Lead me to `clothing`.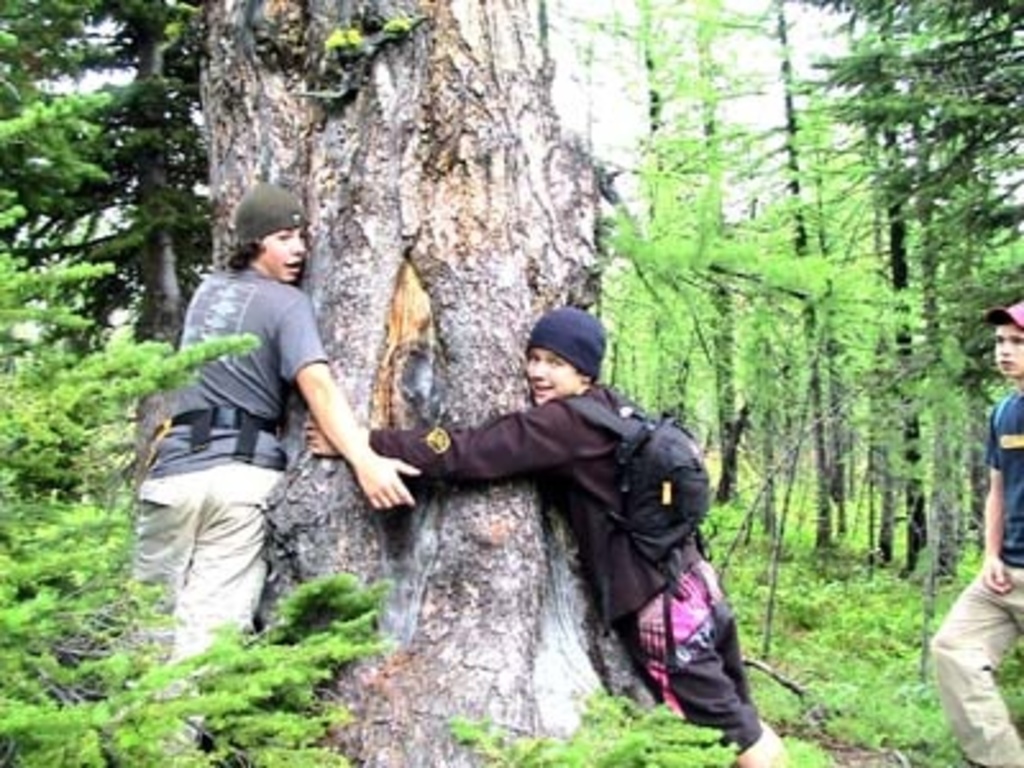
Lead to {"left": 929, "top": 381, "right": 1021, "bottom": 765}.
